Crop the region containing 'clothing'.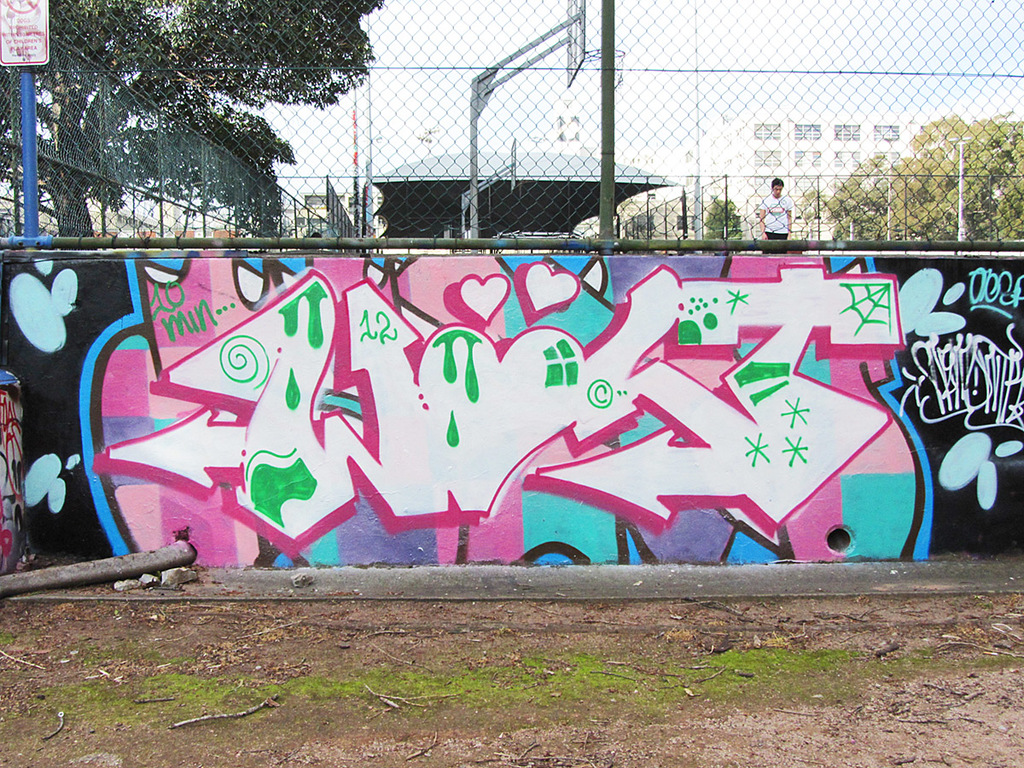
Crop region: 748 169 796 256.
